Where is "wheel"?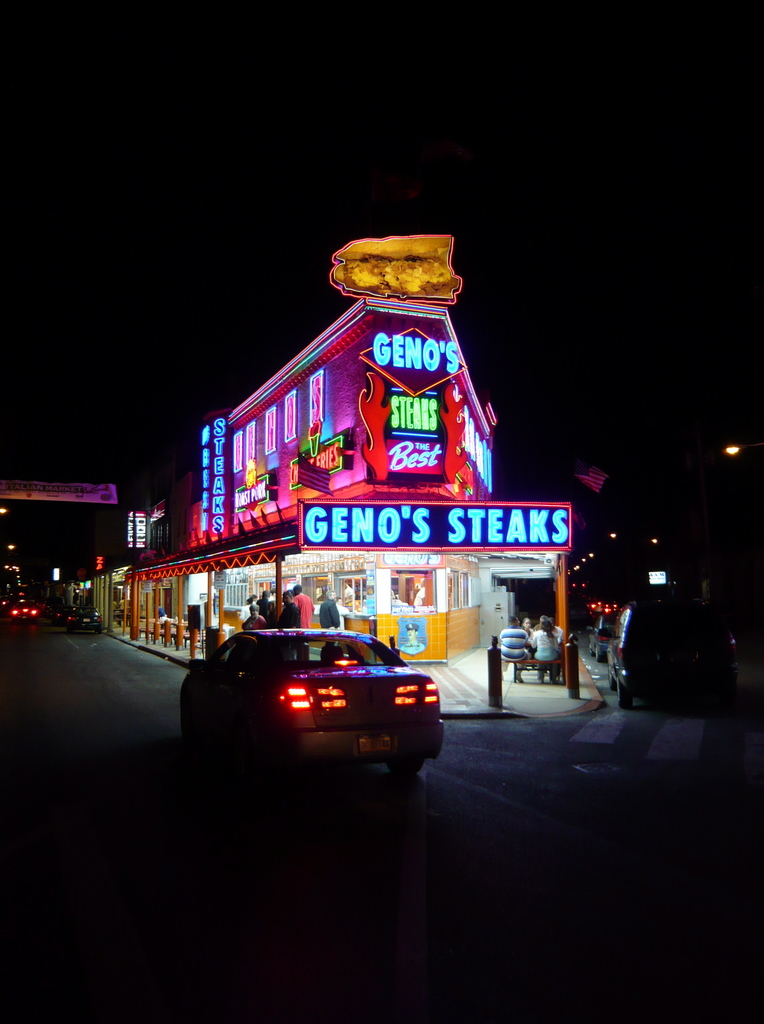
607/671/618/691.
